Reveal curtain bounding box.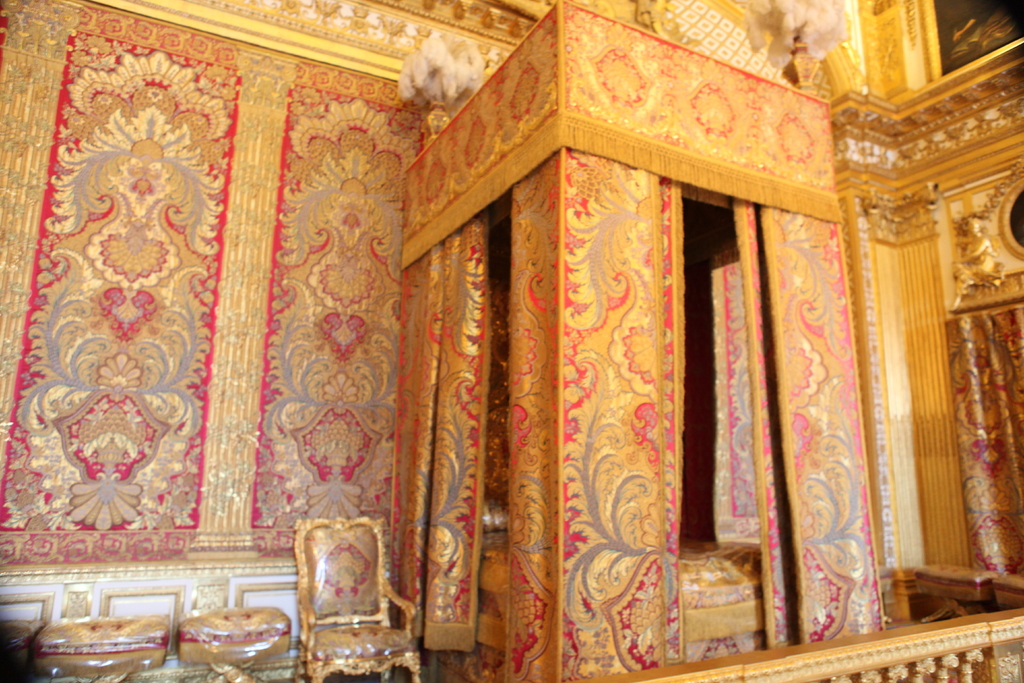
Revealed: locate(391, 2, 847, 677).
